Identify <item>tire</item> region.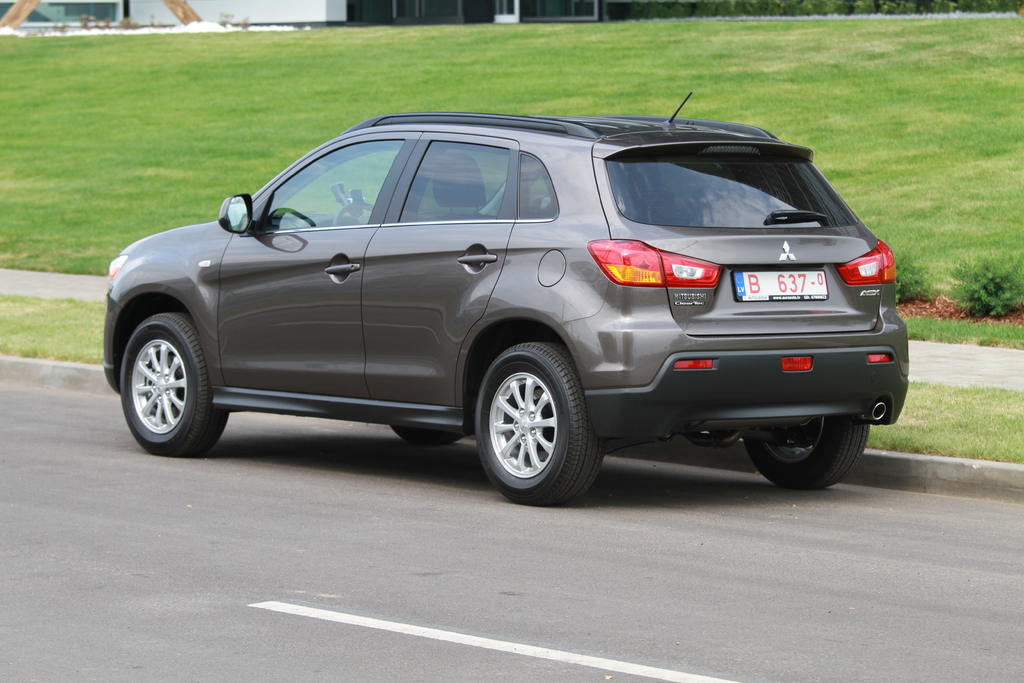
Region: pyautogui.locateOnScreen(118, 312, 229, 458).
